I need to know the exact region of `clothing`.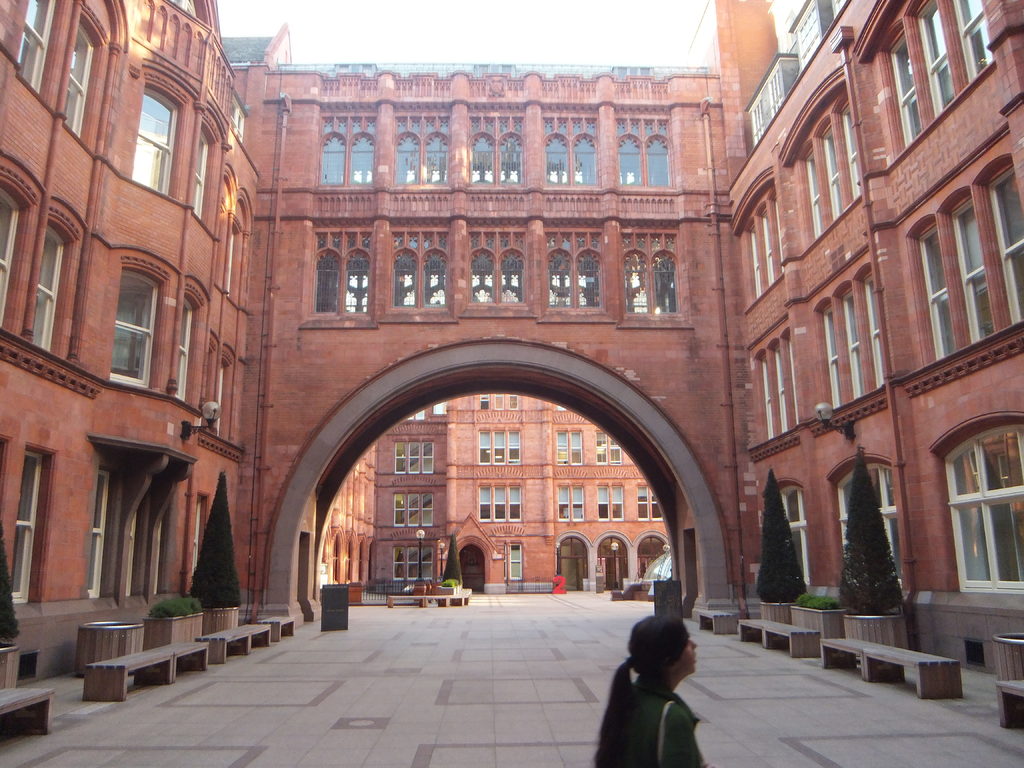
Region: detection(609, 633, 714, 736).
